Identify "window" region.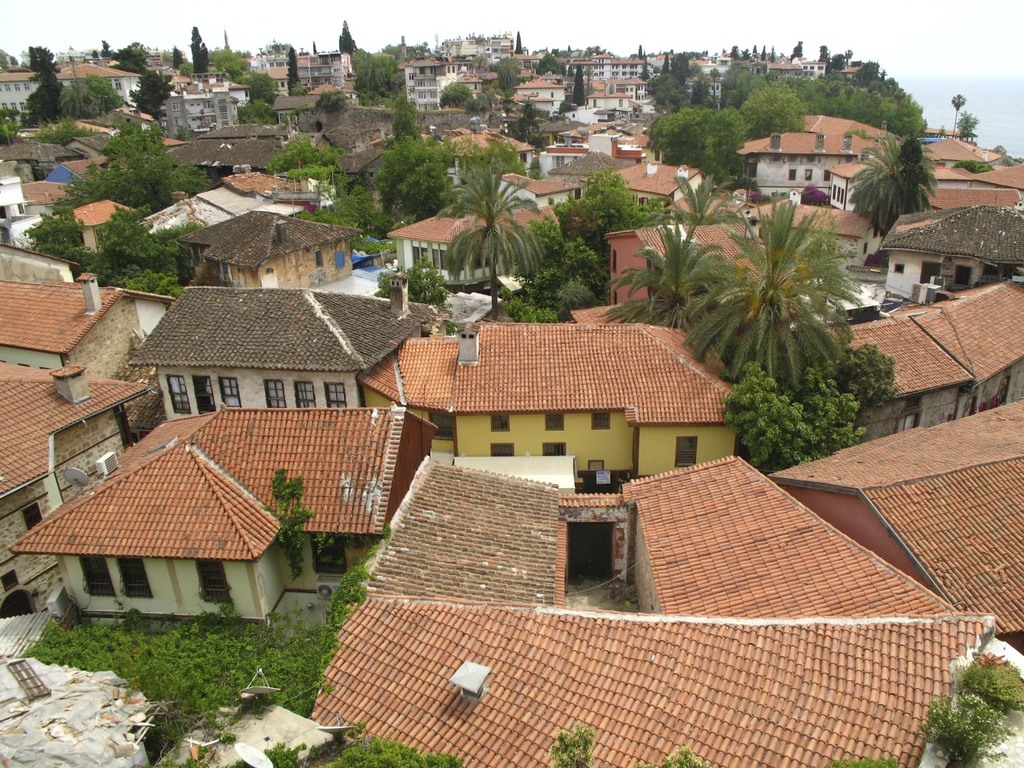
Region: l=0, t=567, r=19, b=587.
